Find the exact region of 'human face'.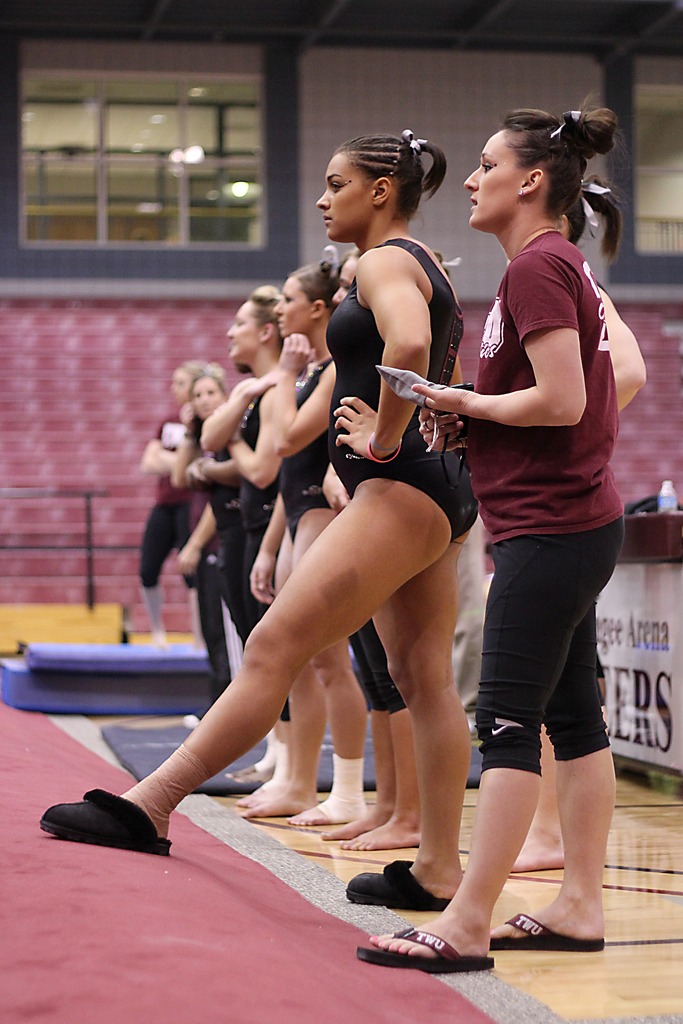
Exact region: crop(170, 372, 193, 404).
